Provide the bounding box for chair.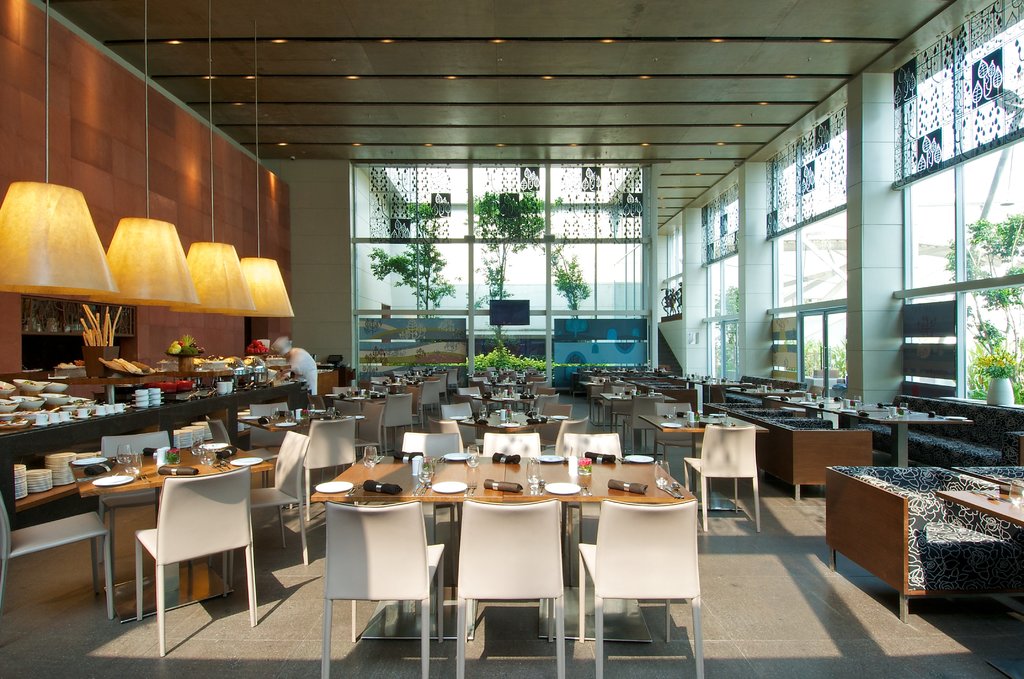
(449,395,478,406).
